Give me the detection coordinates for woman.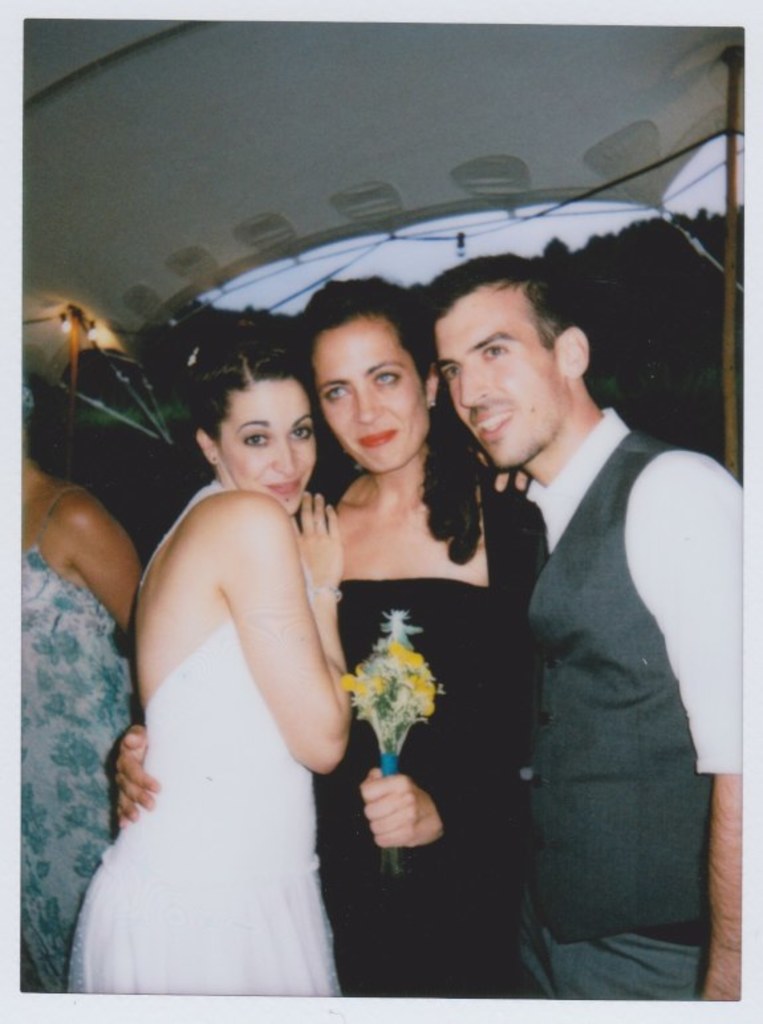
left=102, top=281, right=533, bottom=1001.
